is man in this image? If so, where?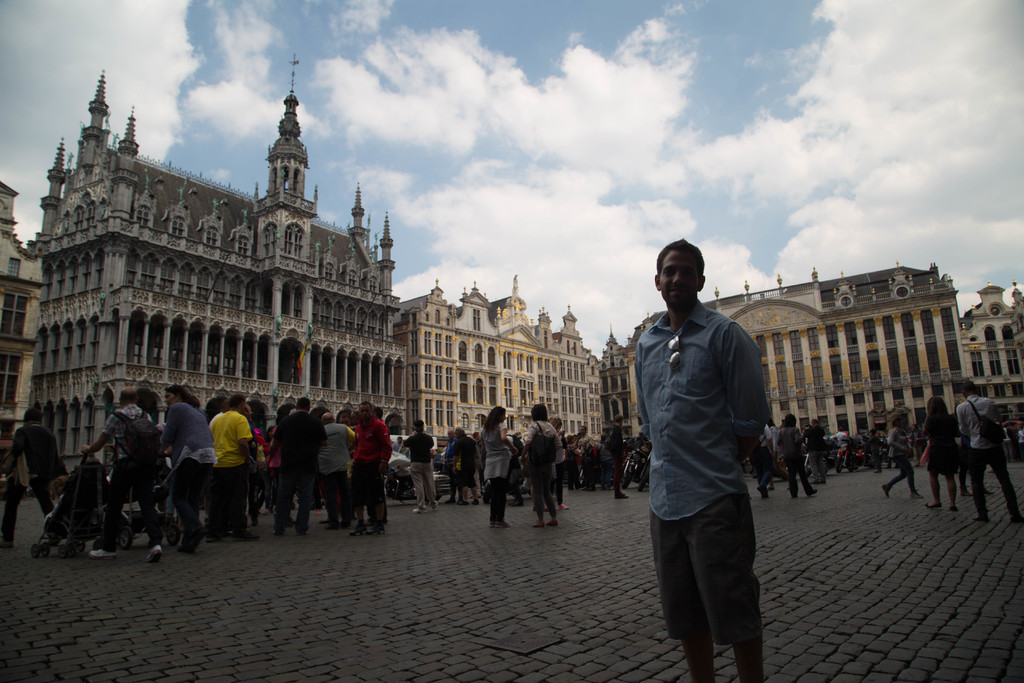
Yes, at 210,395,229,434.
